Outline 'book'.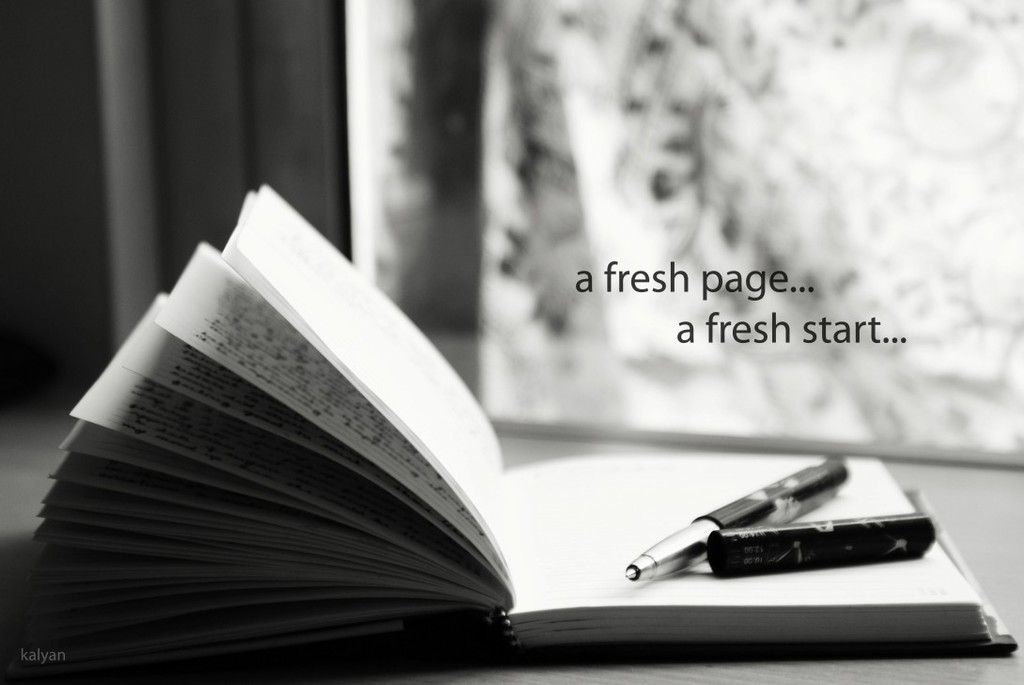
Outline: [0, 180, 1019, 684].
